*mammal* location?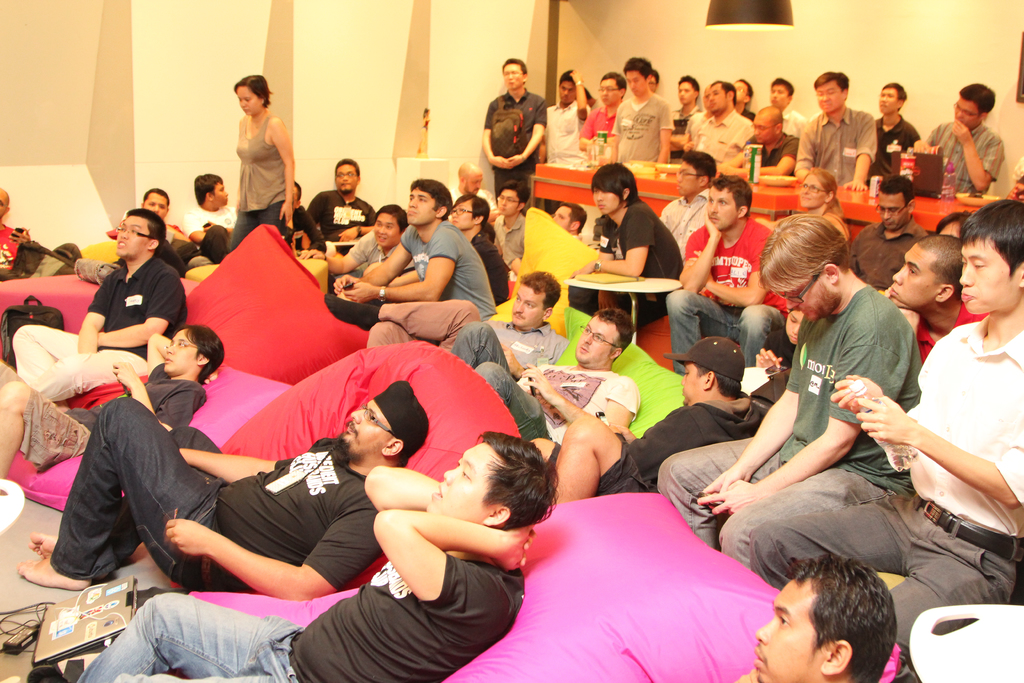
crop(307, 155, 378, 256)
